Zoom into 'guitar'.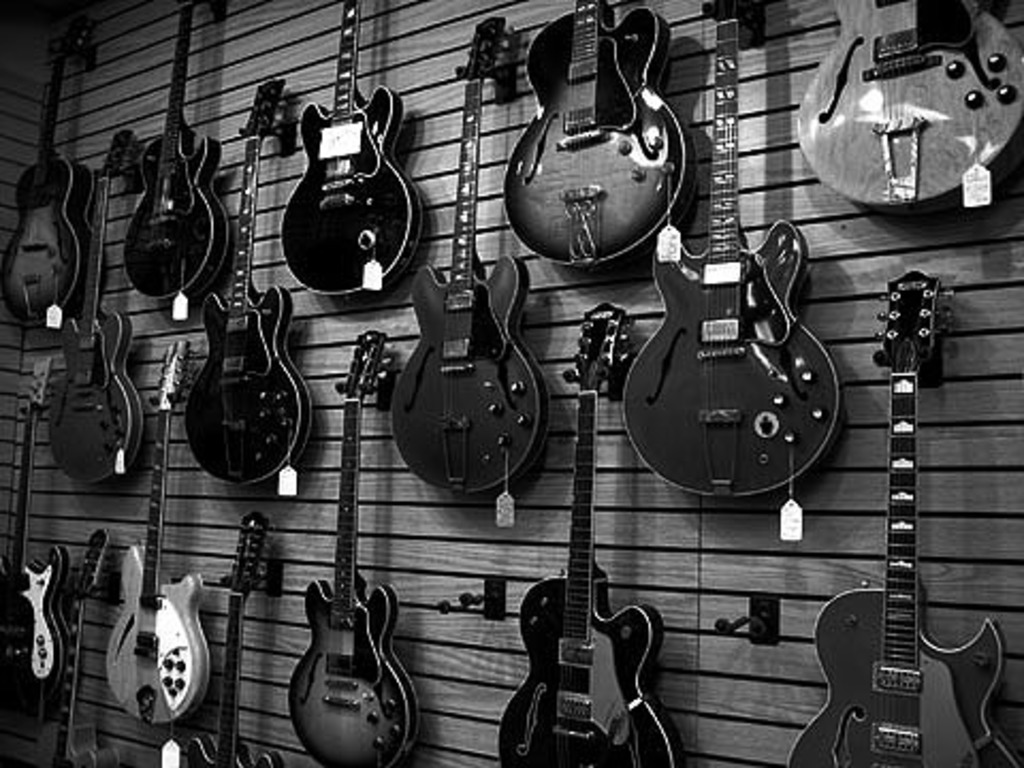
Zoom target: bbox=[279, 0, 427, 305].
